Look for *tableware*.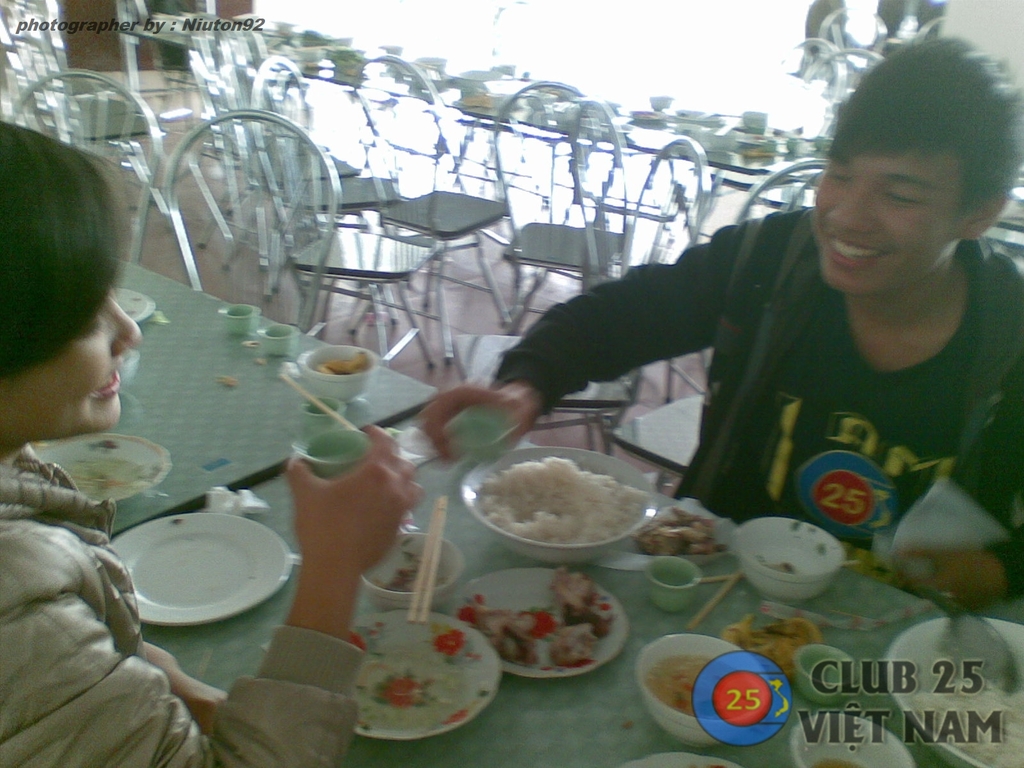
Found: region(117, 523, 250, 631).
